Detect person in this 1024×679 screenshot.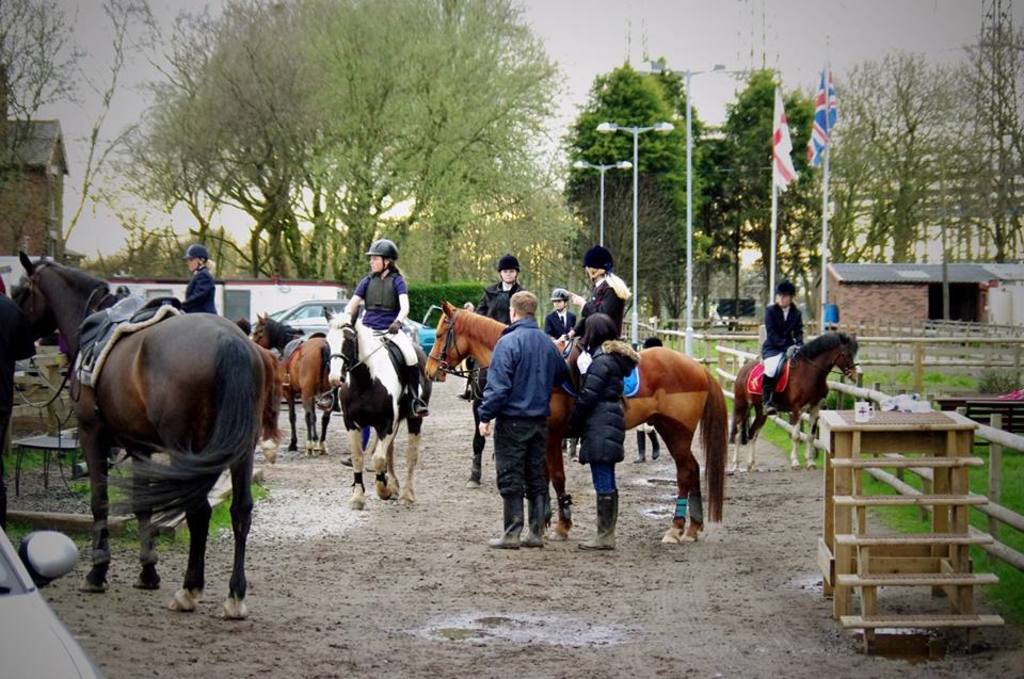
Detection: [759, 278, 811, 419].
